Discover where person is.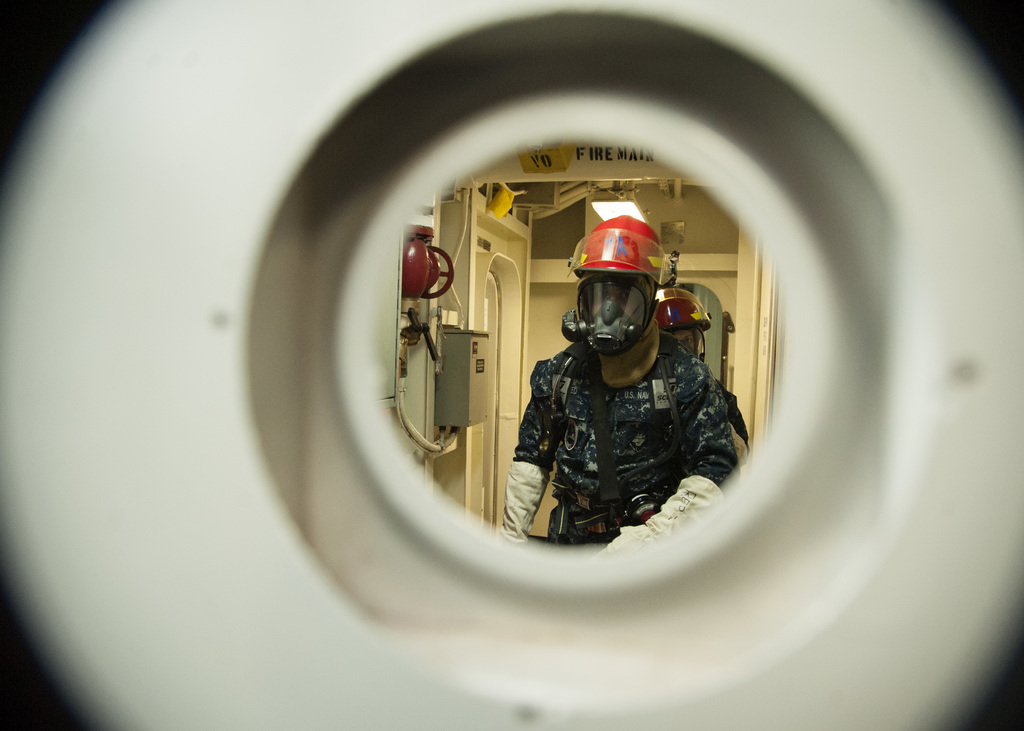
Discovered at x1=511 y1=189 x2=745 y2=592.
